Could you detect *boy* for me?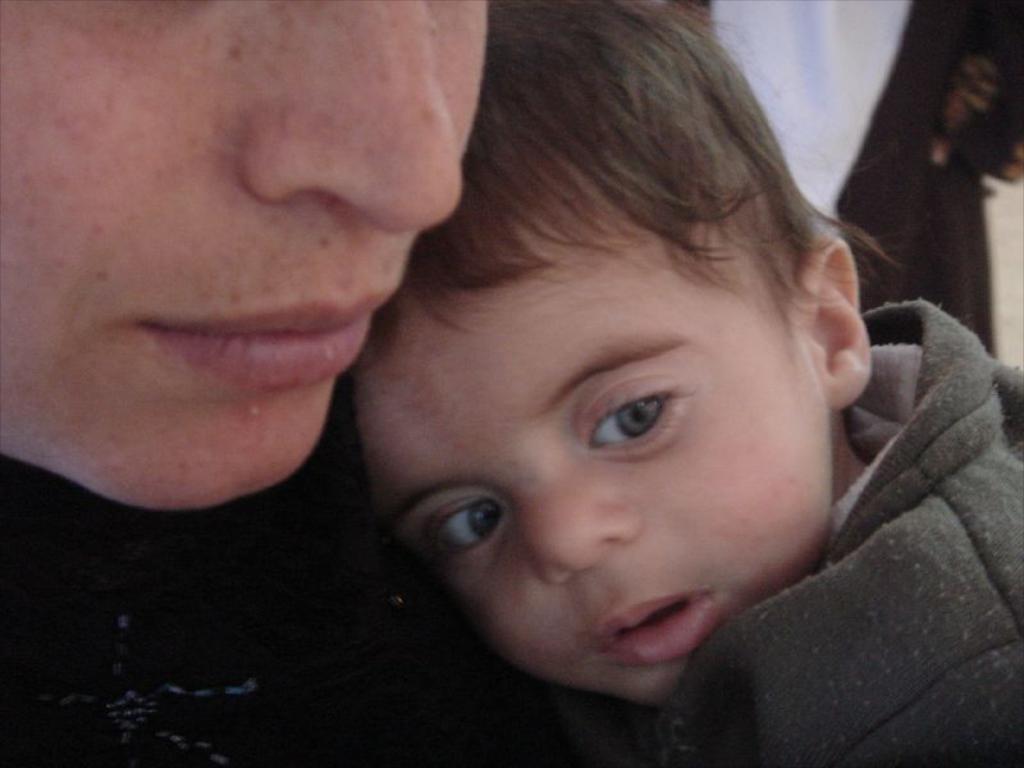
Detection result: (left=346, top=0, right=1023, bottom=767).
